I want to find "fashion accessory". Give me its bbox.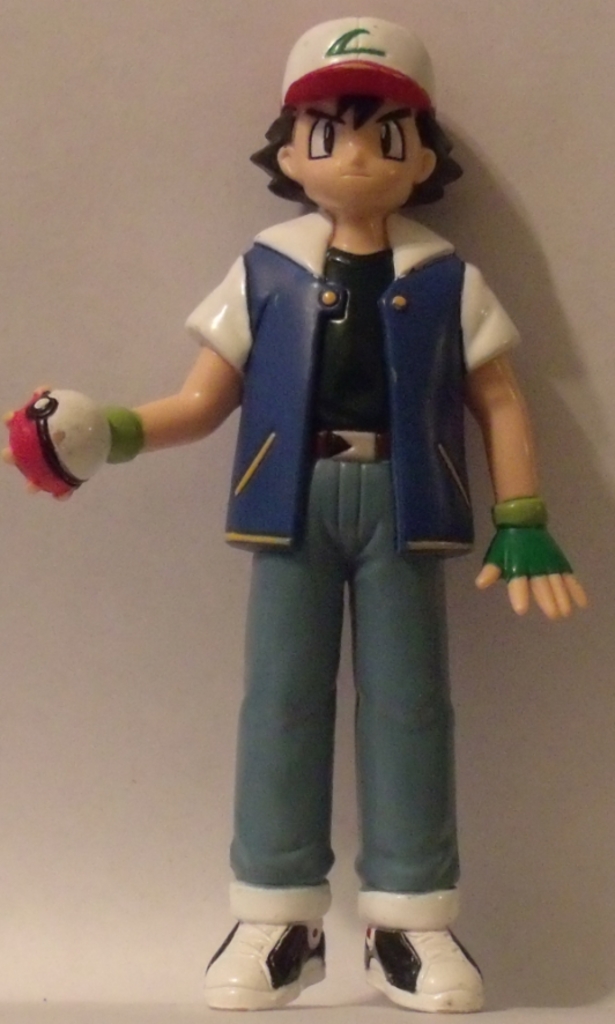
{"x1": 97, "y1": 401, "x2": 143, "y2": 465}.
